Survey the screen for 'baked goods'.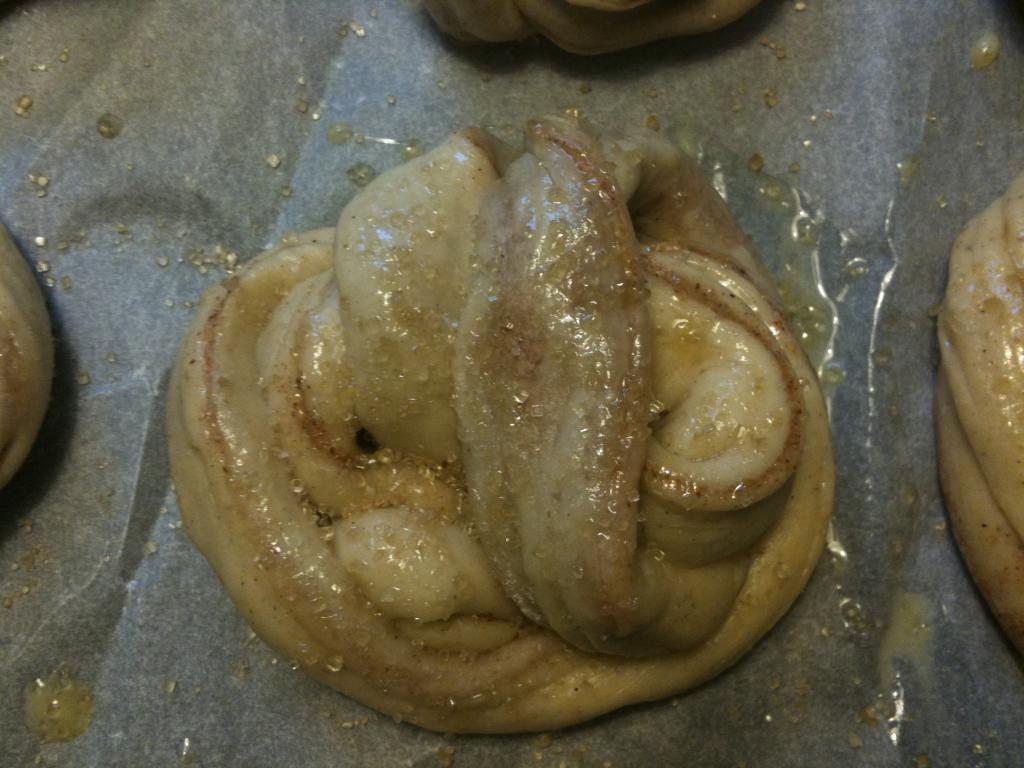
Survey found: (x1=0, y1=220, x2=59, y2=496).
